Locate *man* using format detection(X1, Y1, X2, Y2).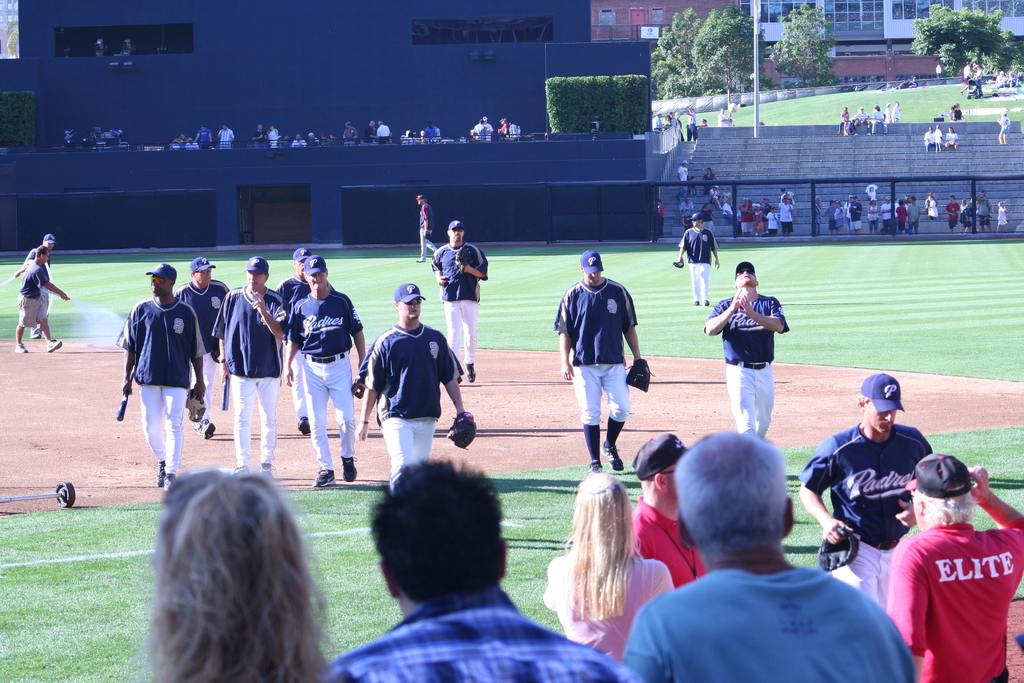
detection(678, 197, 695, 226).
